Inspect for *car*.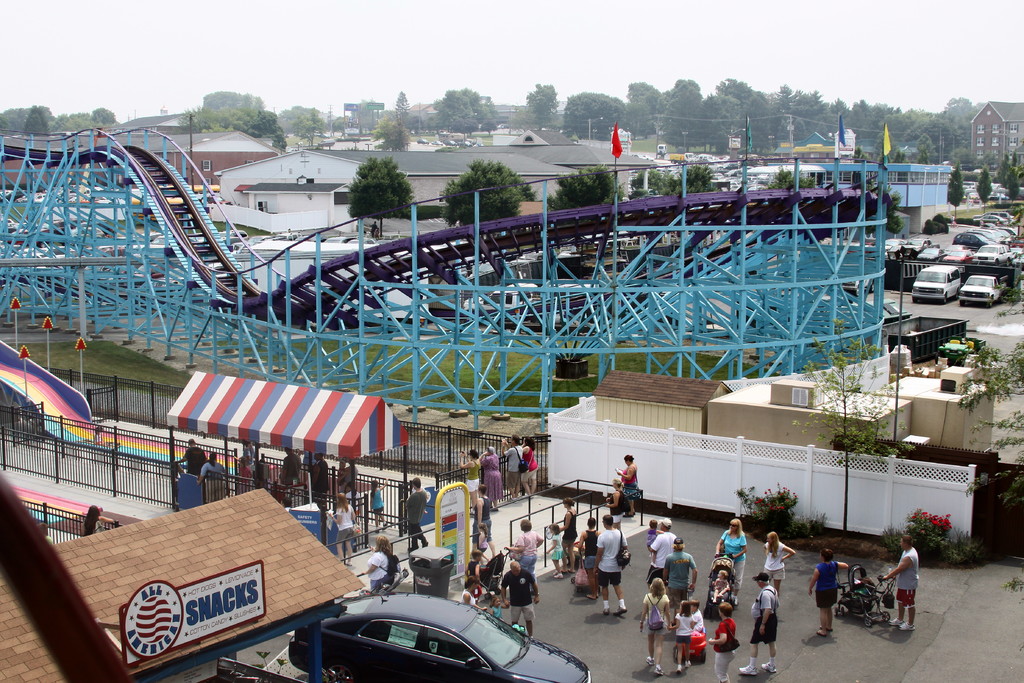
Inspection: box=[956, 277, 1001, 309].
